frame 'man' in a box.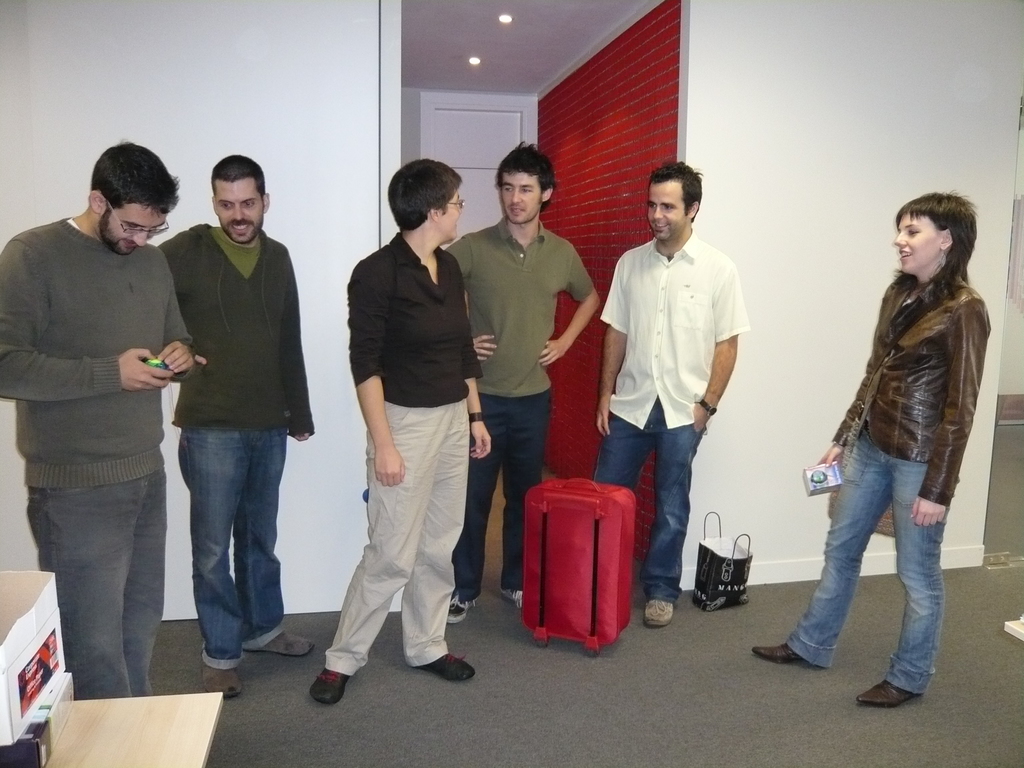
l=593, t=160, r=751, b=629.
